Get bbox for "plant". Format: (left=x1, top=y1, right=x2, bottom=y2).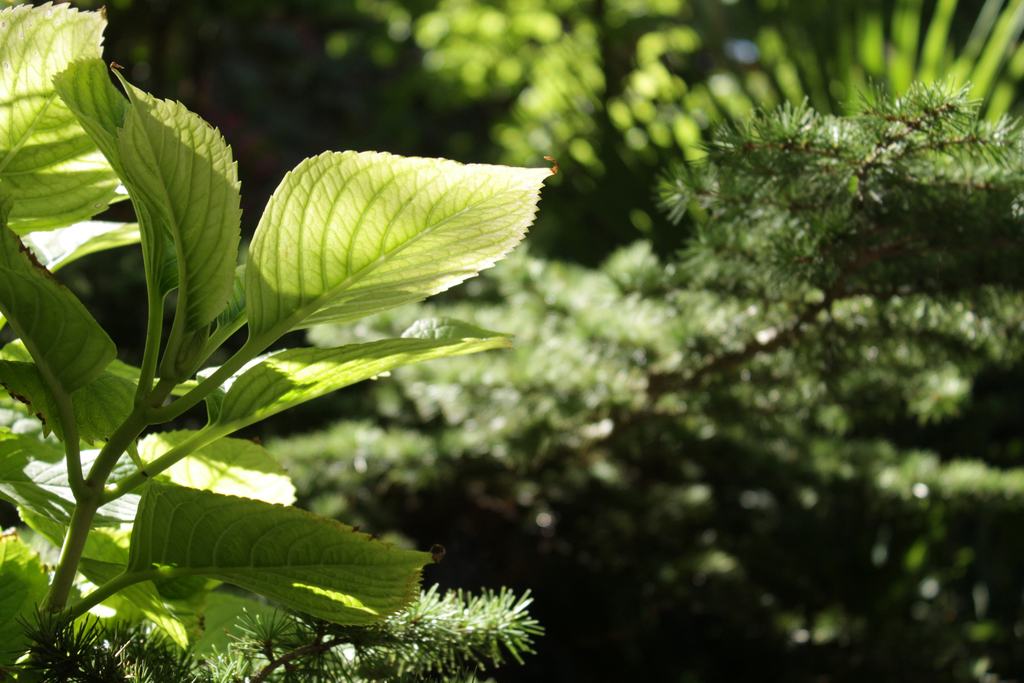
(left=0, top=0, right=559, bottom=682).
